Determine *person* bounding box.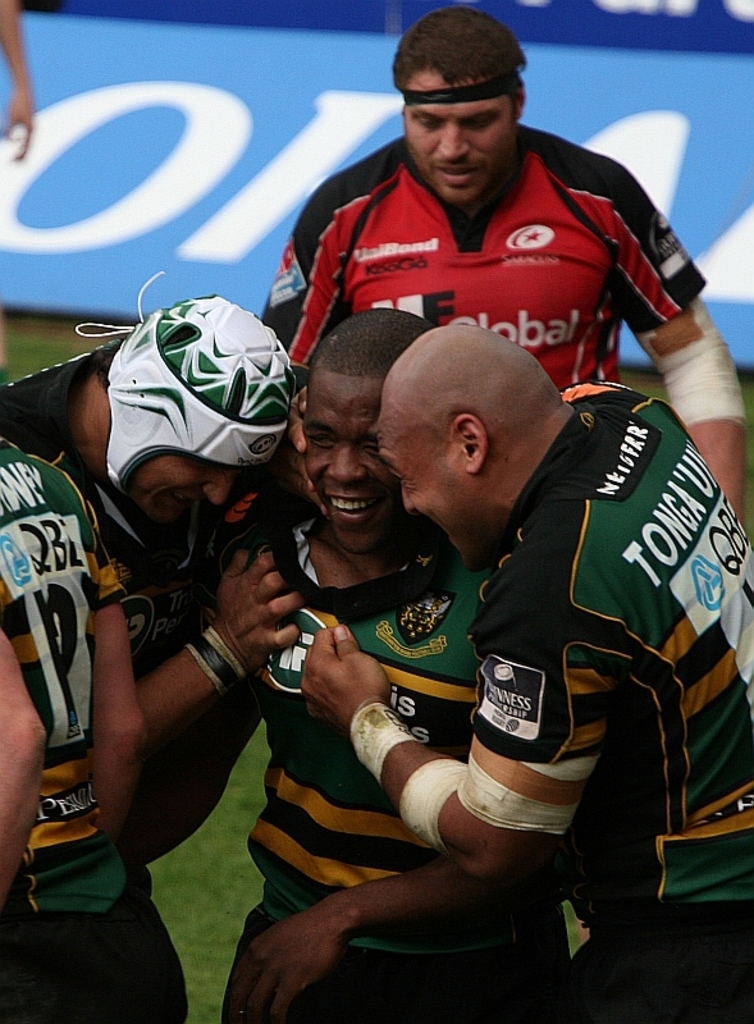
Determined: bbox=[297, 320, 753, 1023].
